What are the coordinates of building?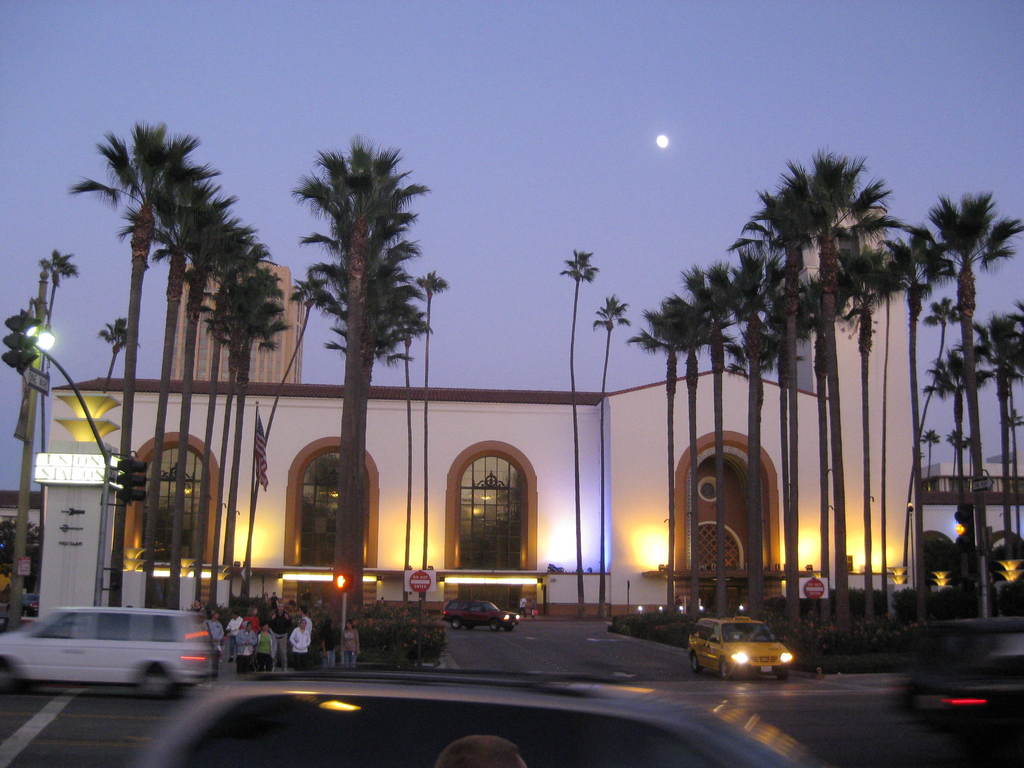
40,208,922,628.
